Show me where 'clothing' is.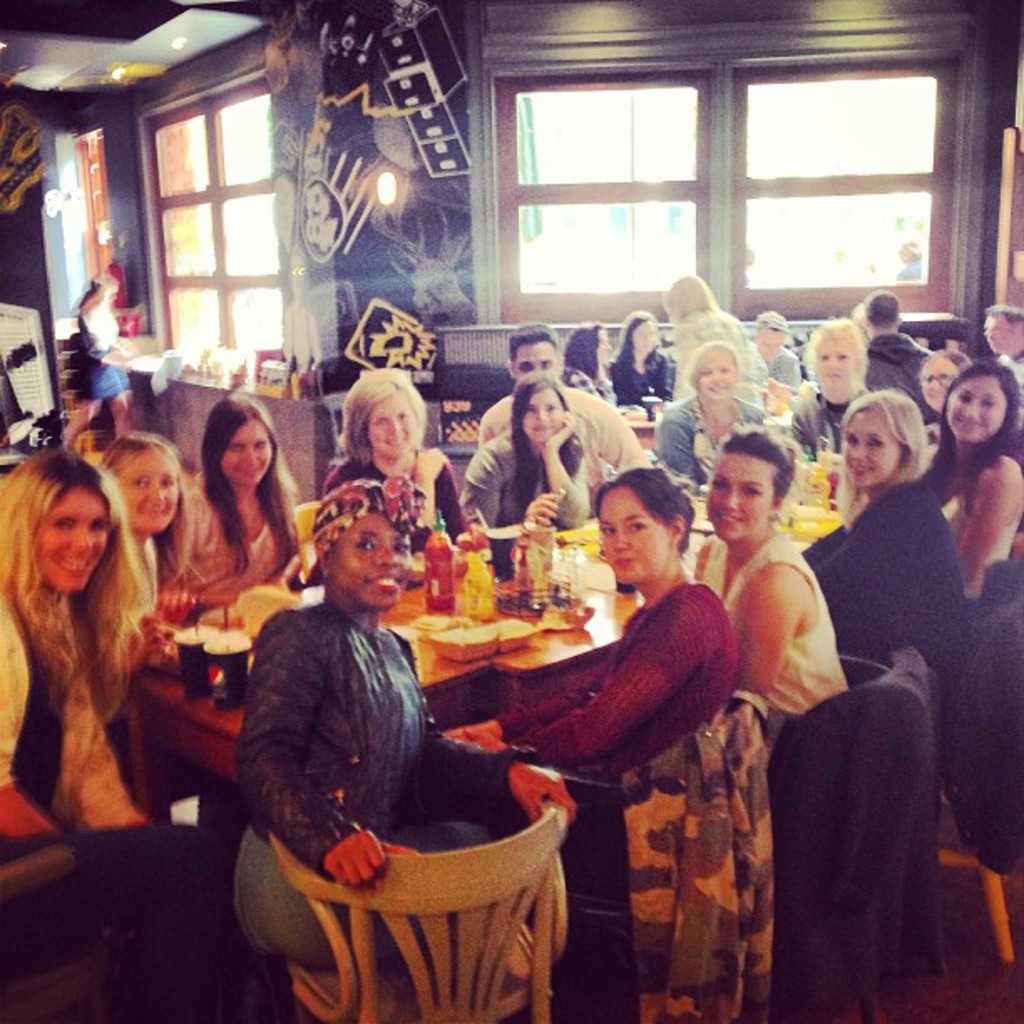
'clothing' is at {"x1": 512, "y1": 567, "x2": 745, "y2": 795}.
